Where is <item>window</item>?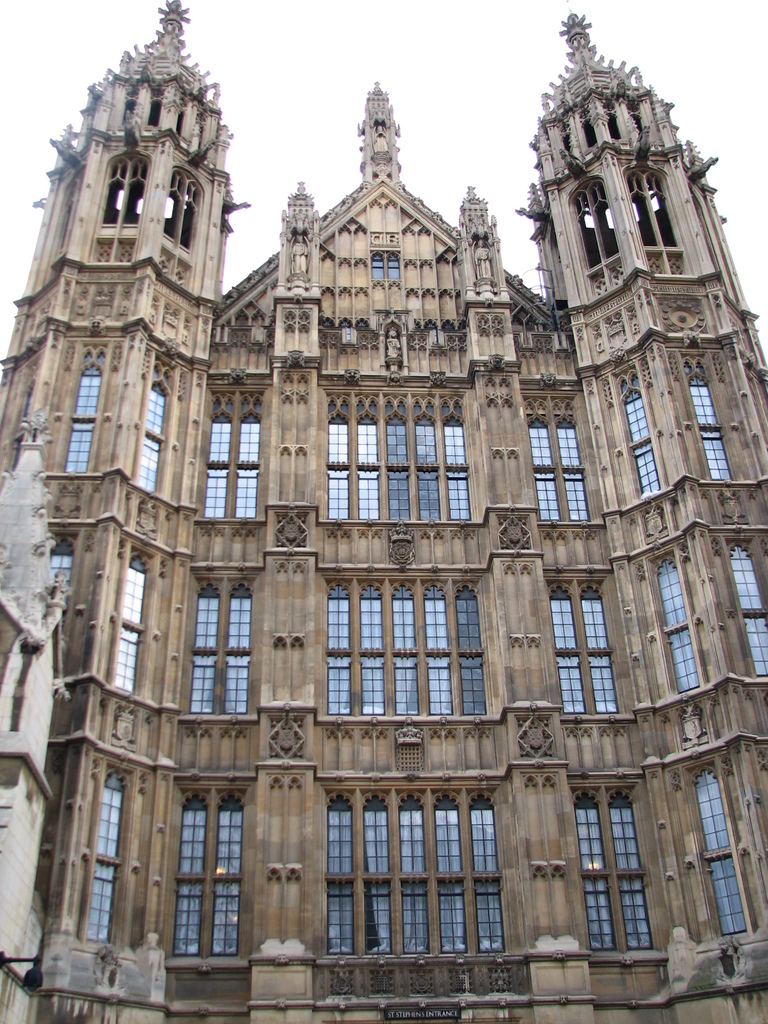
rect(427, 417, 432, 517).
